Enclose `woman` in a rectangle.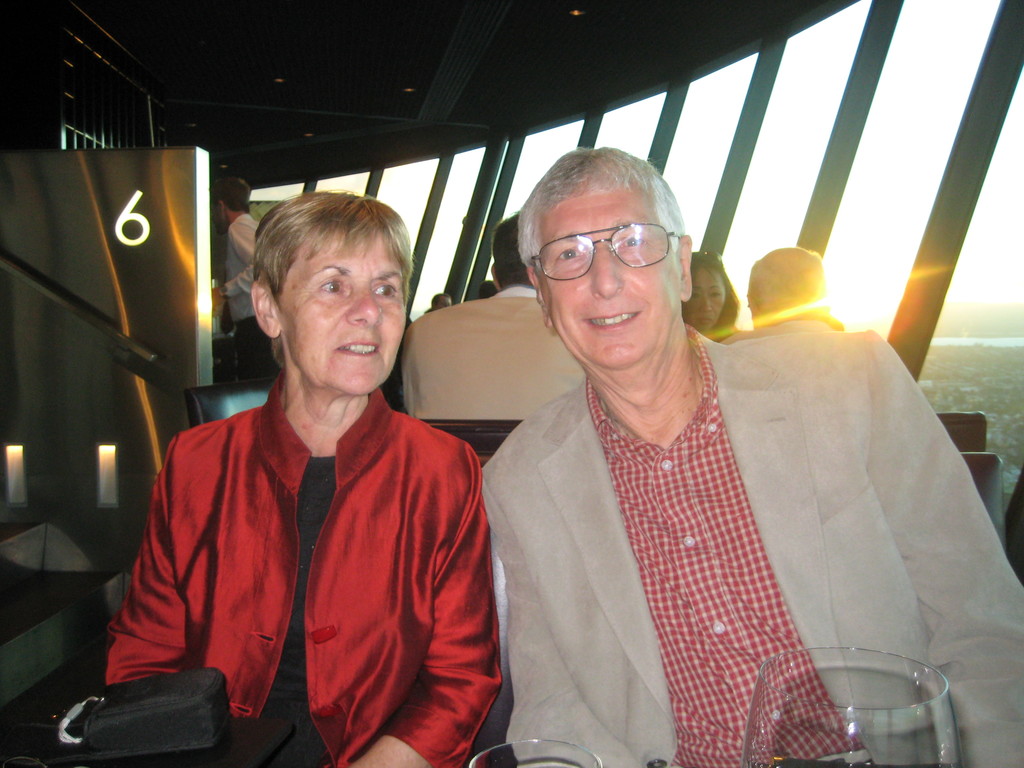
bbox=[673, 247, 742, 344].
